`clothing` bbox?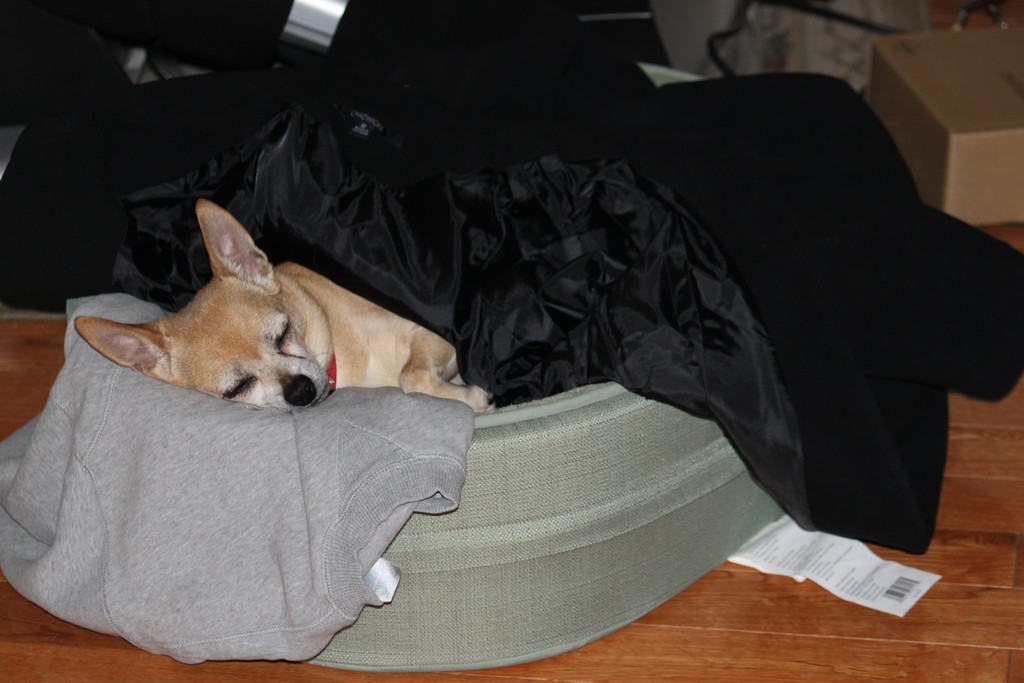
<box>116,0,1023,556</box>
